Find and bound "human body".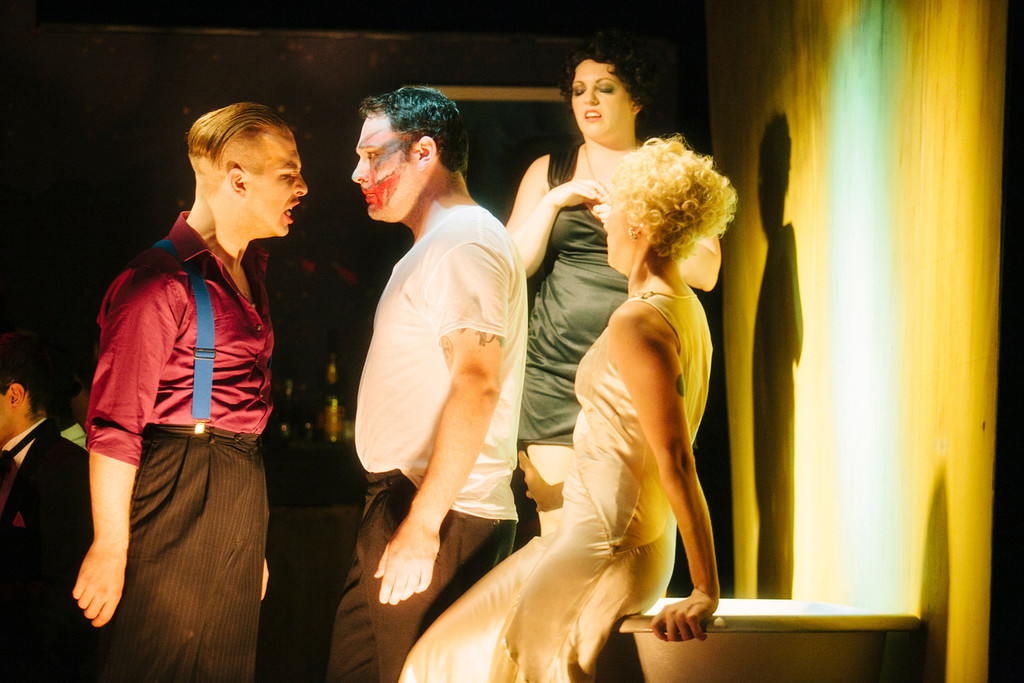
Bound: select_region(74, 102, 298, 677).
